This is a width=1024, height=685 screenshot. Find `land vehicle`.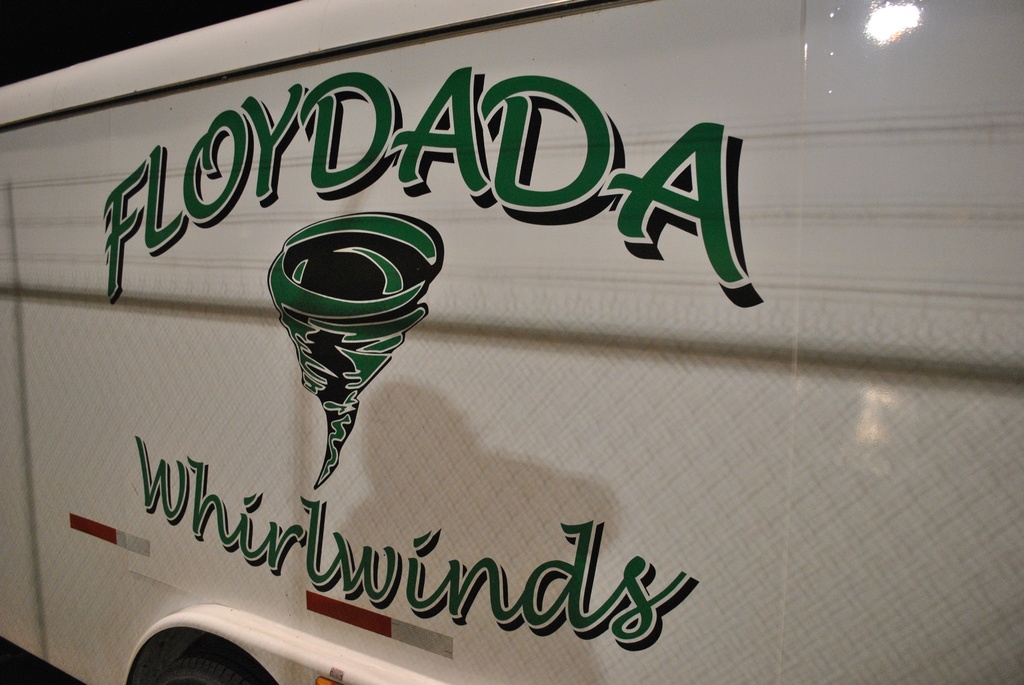
Bounding box: l=0, t=0, r=1023, b=684.
